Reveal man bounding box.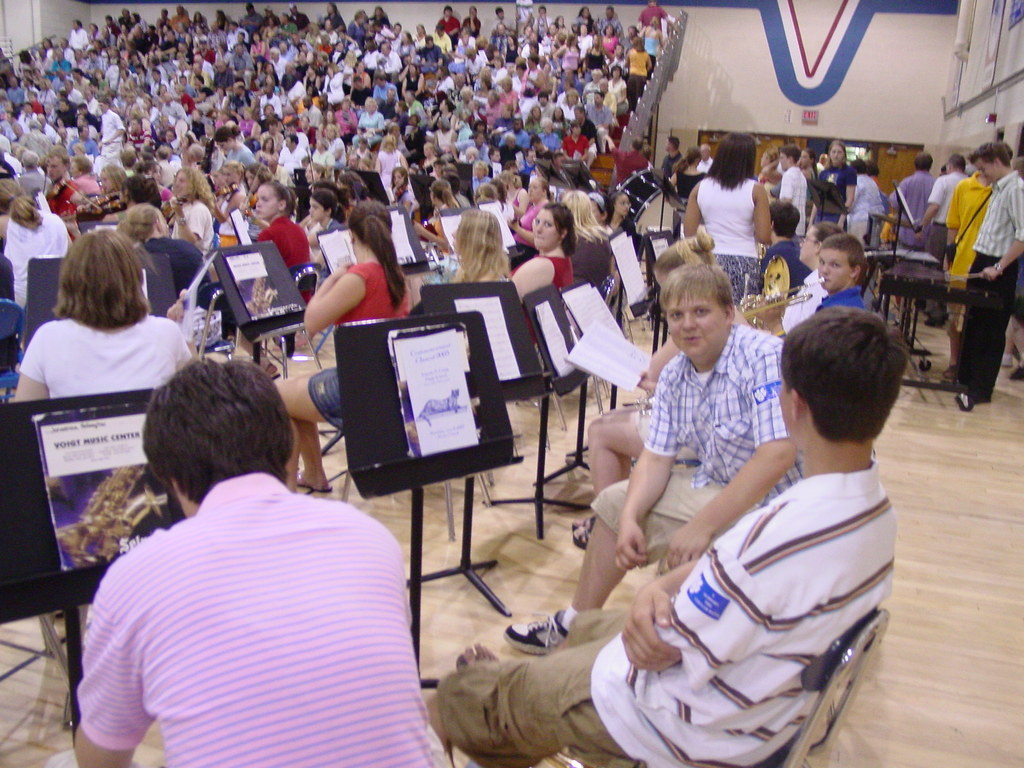
Revealed: Rect(601, 132, 648, 186).
